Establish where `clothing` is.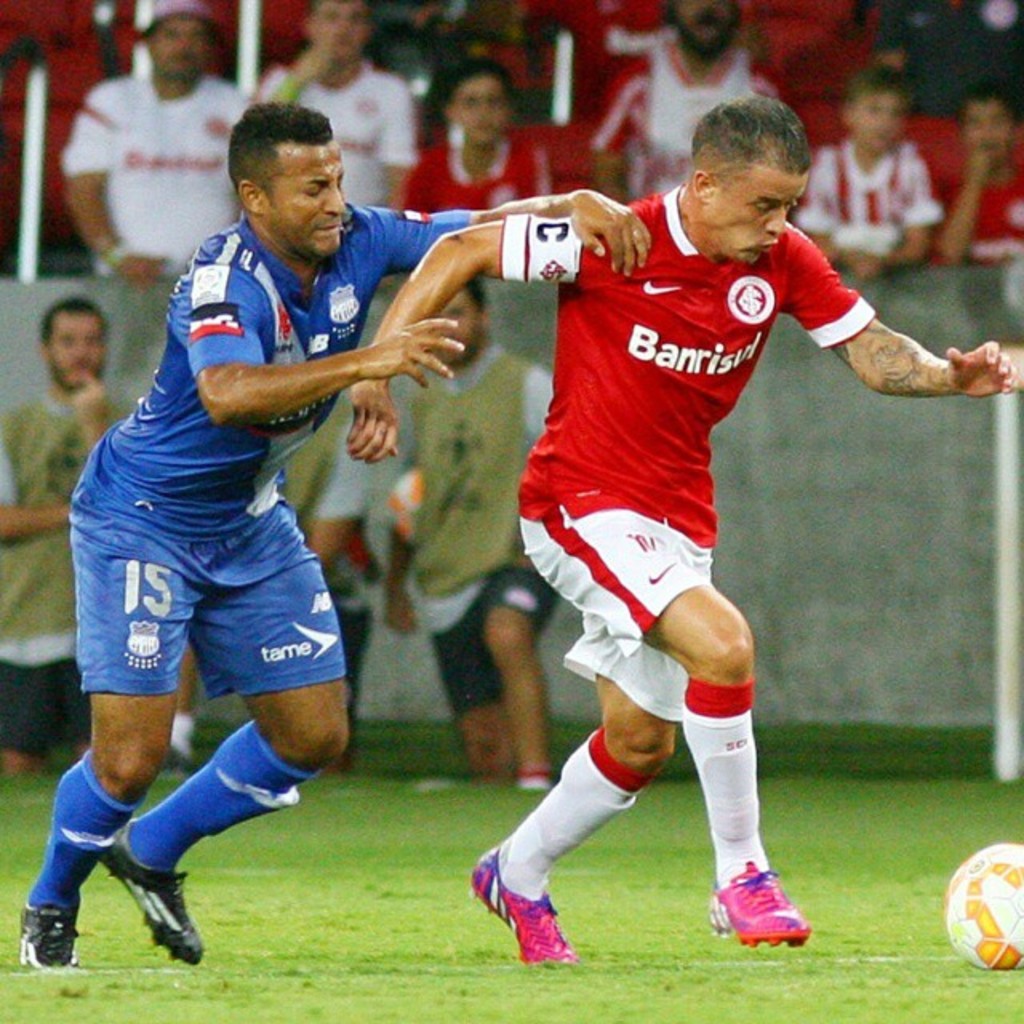
Established at box(398, 138, 595, 206).
